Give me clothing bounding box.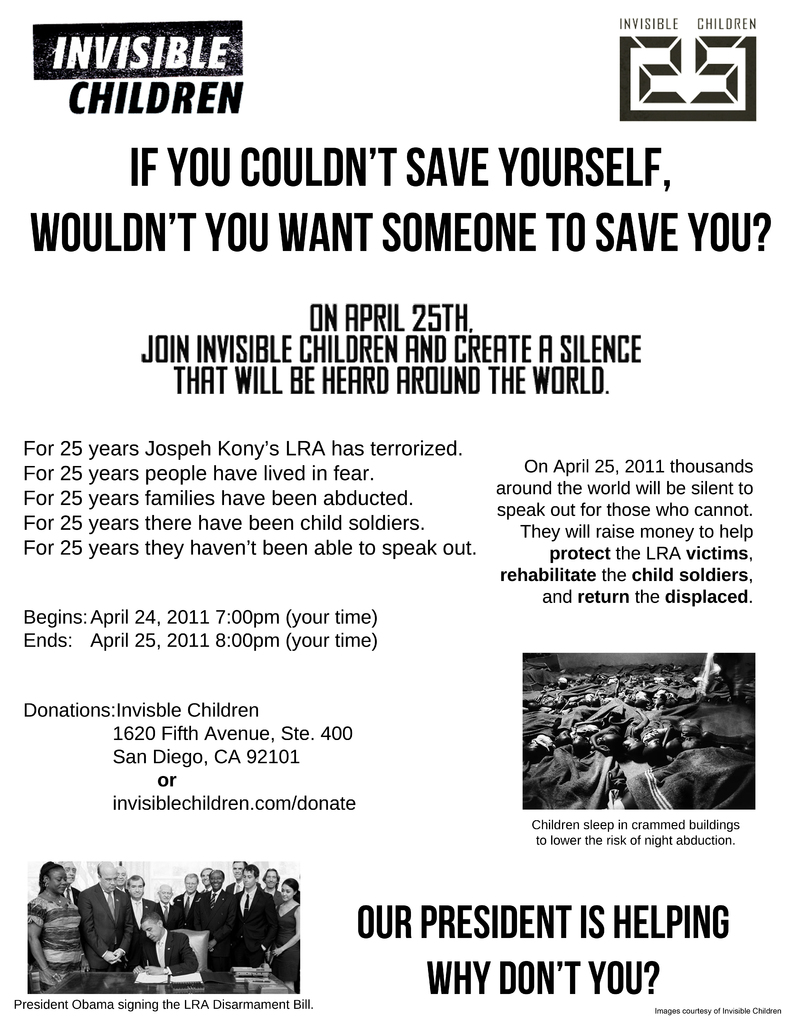
region(230, 885, 278, 967).
